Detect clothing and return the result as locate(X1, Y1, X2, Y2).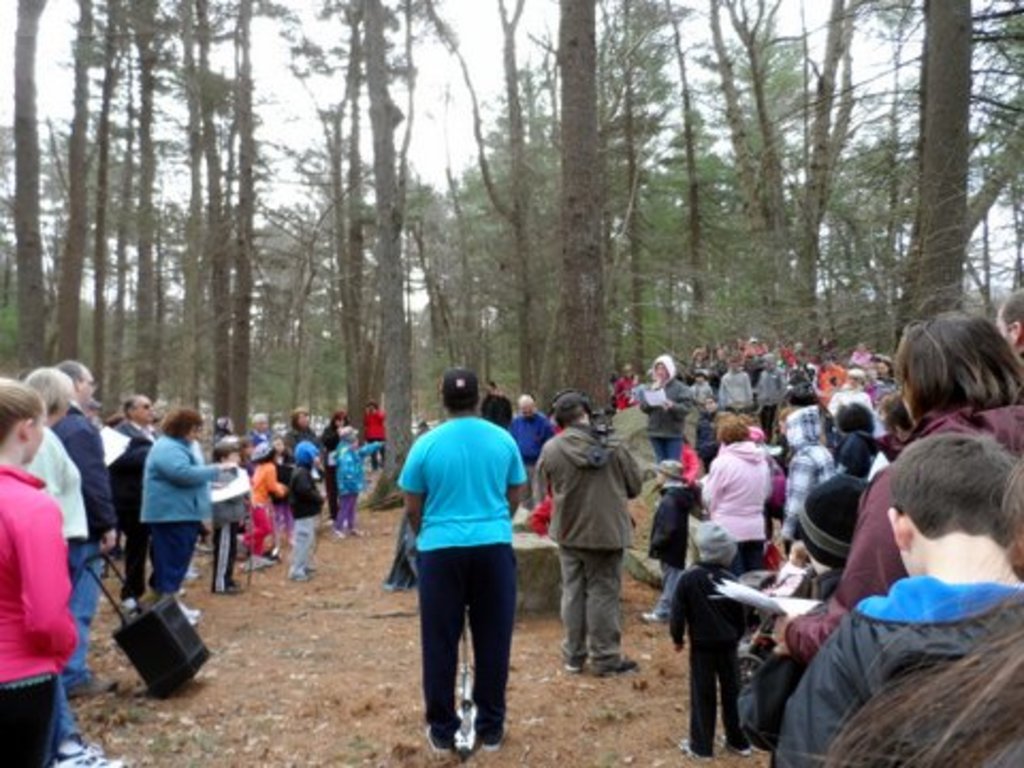
locate(542, 420, 640, 663).
